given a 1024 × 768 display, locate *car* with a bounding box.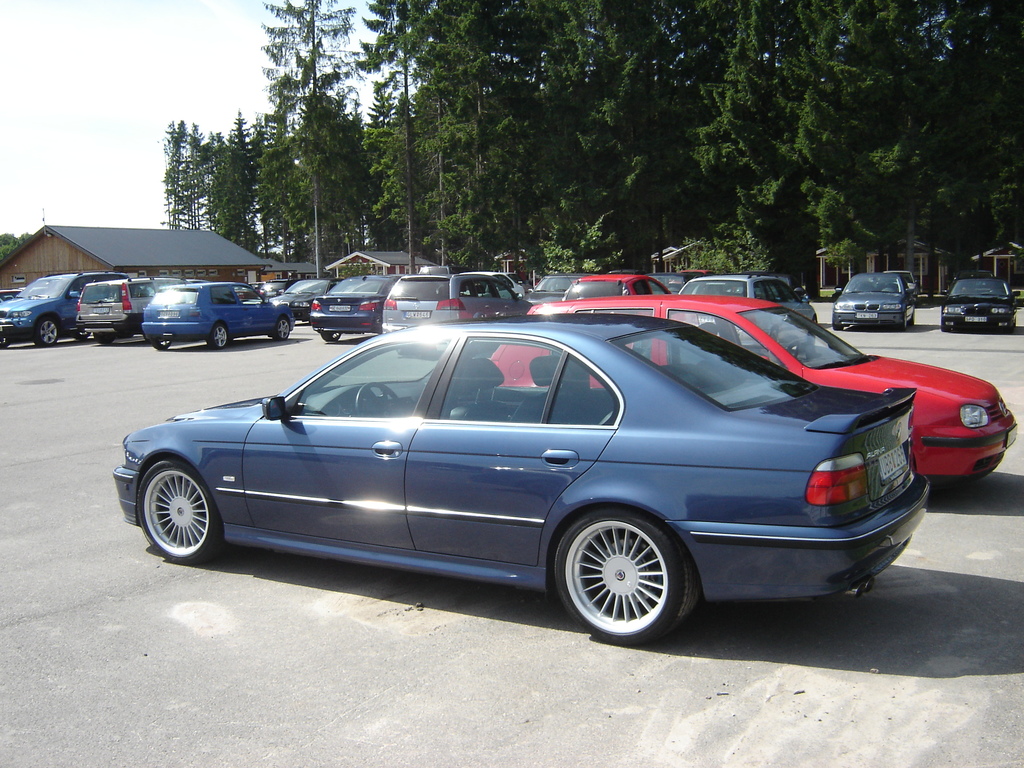
Located: <region>0, 284, 25, 296</region>.
